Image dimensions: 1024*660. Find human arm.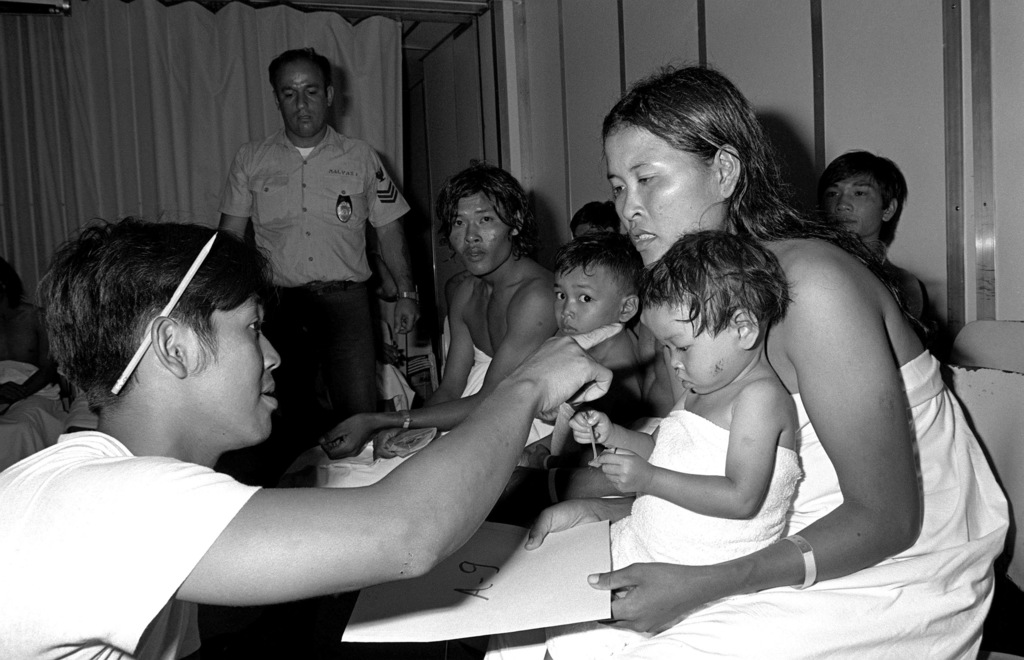
[363,146,408,340].
